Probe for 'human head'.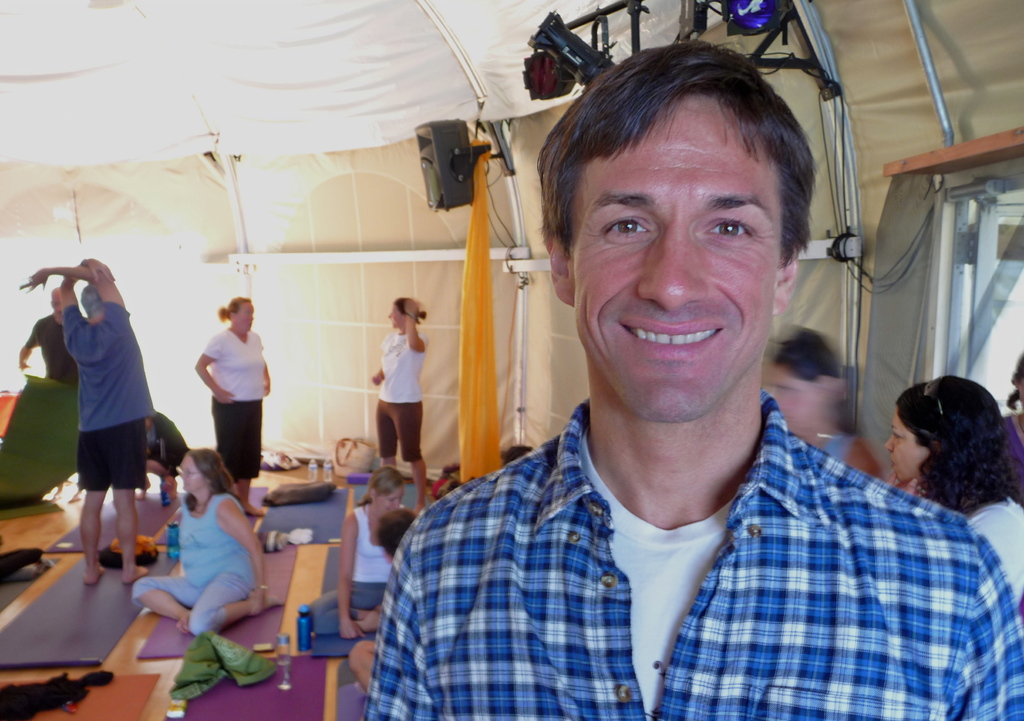
Probe result: region(51, 286, 61, 315).
